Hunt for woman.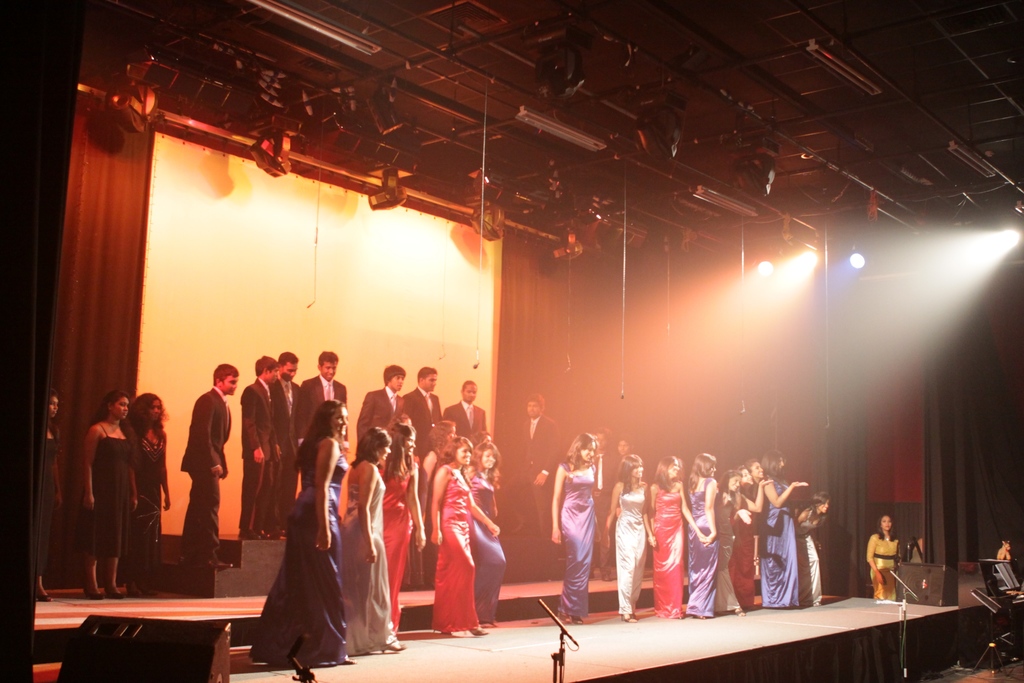
Hunted down at box(711, 467, 741, 620).
